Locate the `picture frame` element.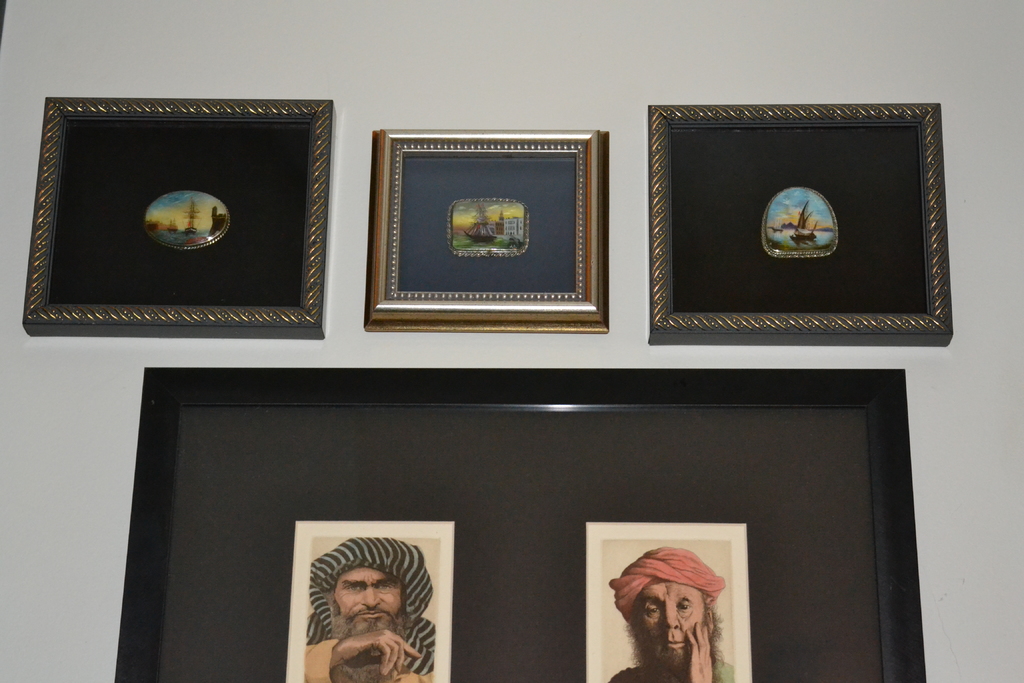
Element bbox: crop(646, 101, 953, 335).
